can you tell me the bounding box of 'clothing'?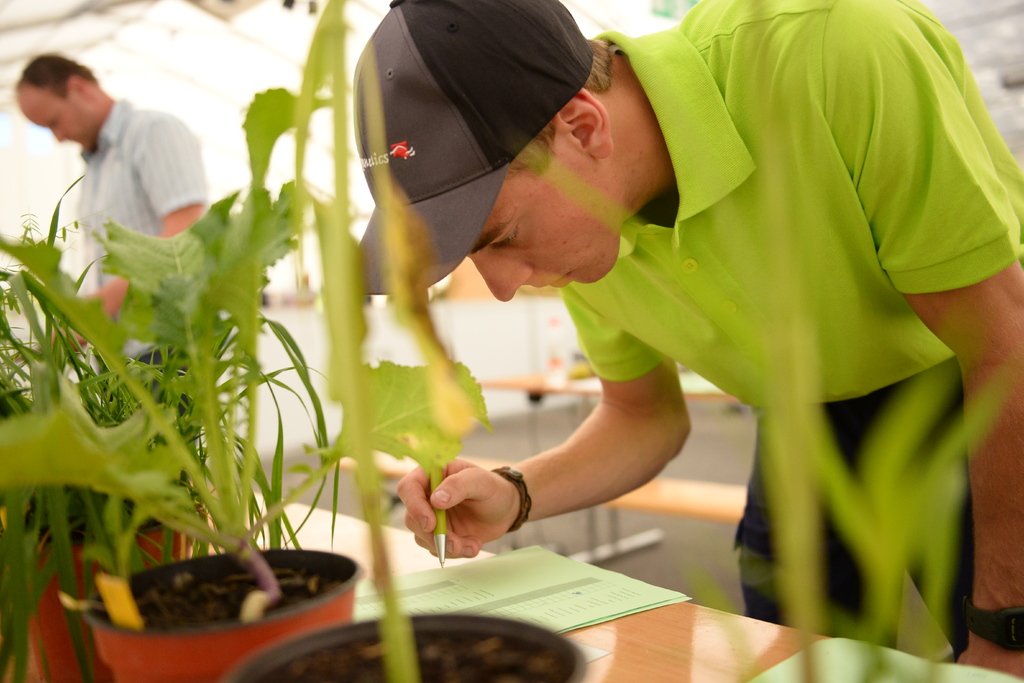
<region>601, 15, 1005, 602</region>.
